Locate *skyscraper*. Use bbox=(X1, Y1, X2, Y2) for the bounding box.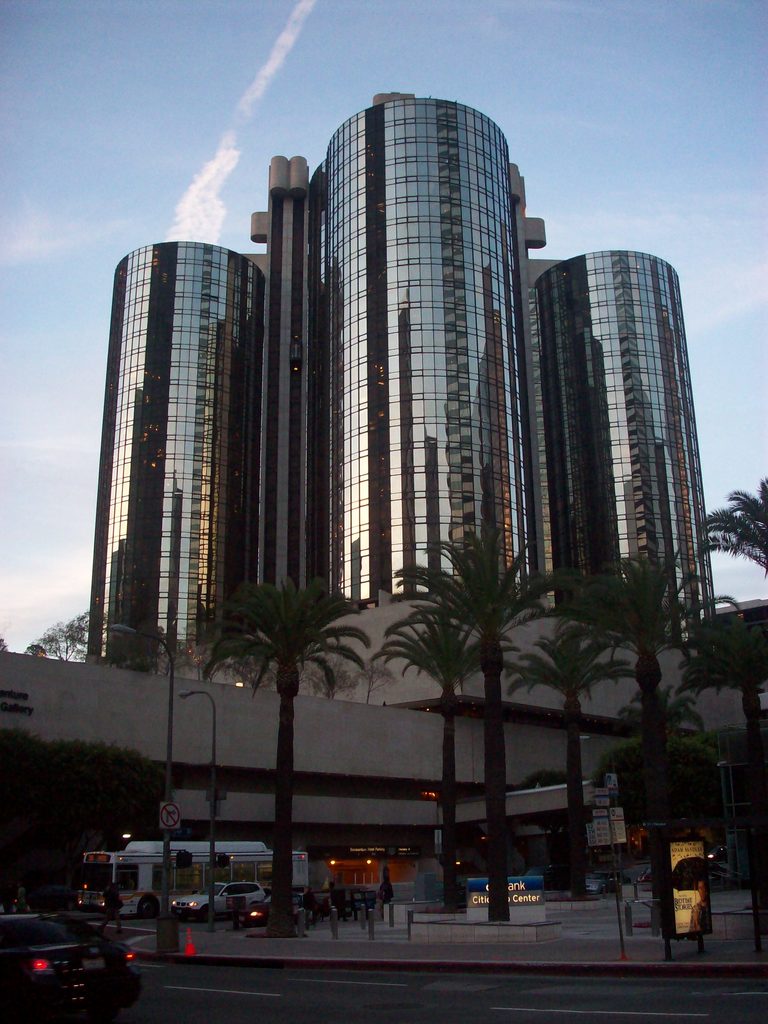
bbox=(105, 86, 693, 803).
